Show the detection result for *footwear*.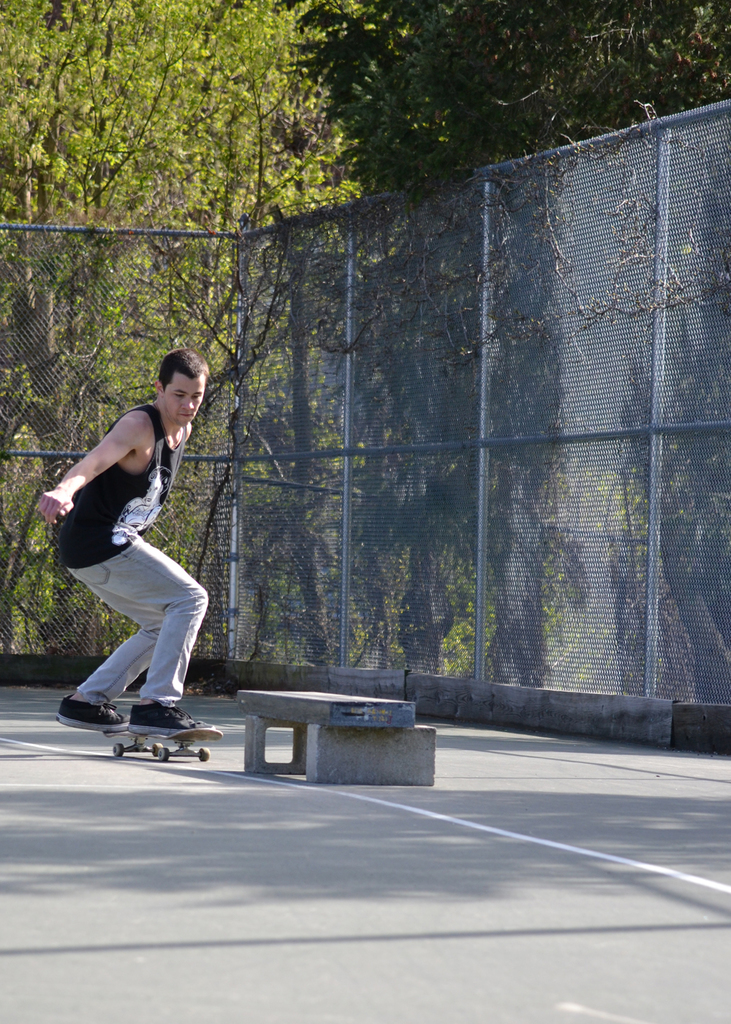
(124, 701, 212, 728).
